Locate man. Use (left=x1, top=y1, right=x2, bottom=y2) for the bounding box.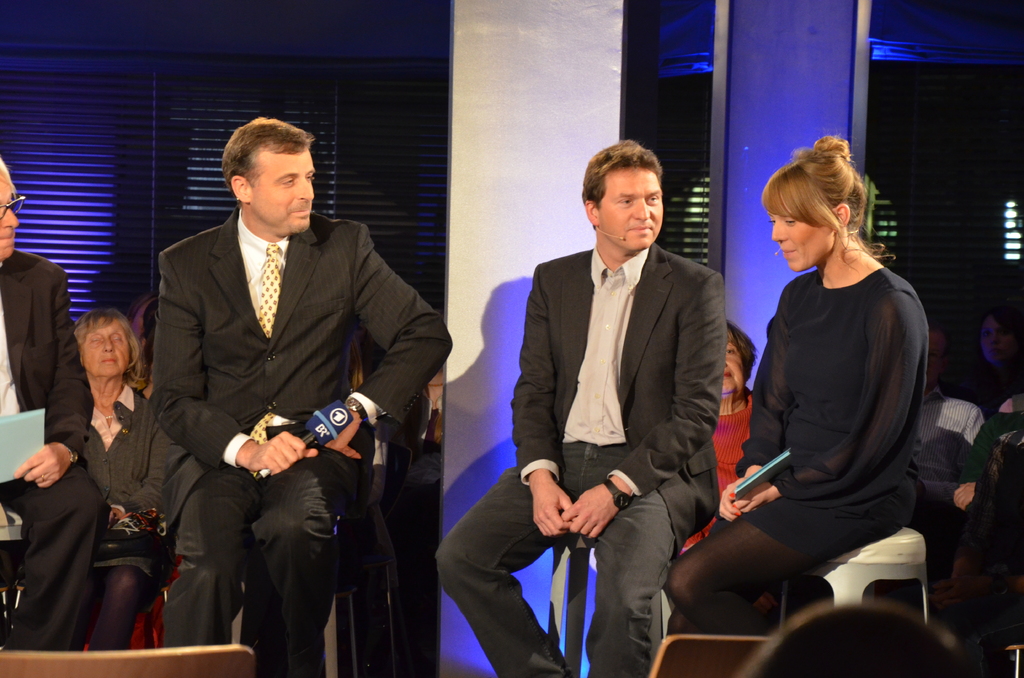
(left=495, top=139, right=744, bottom=676).
